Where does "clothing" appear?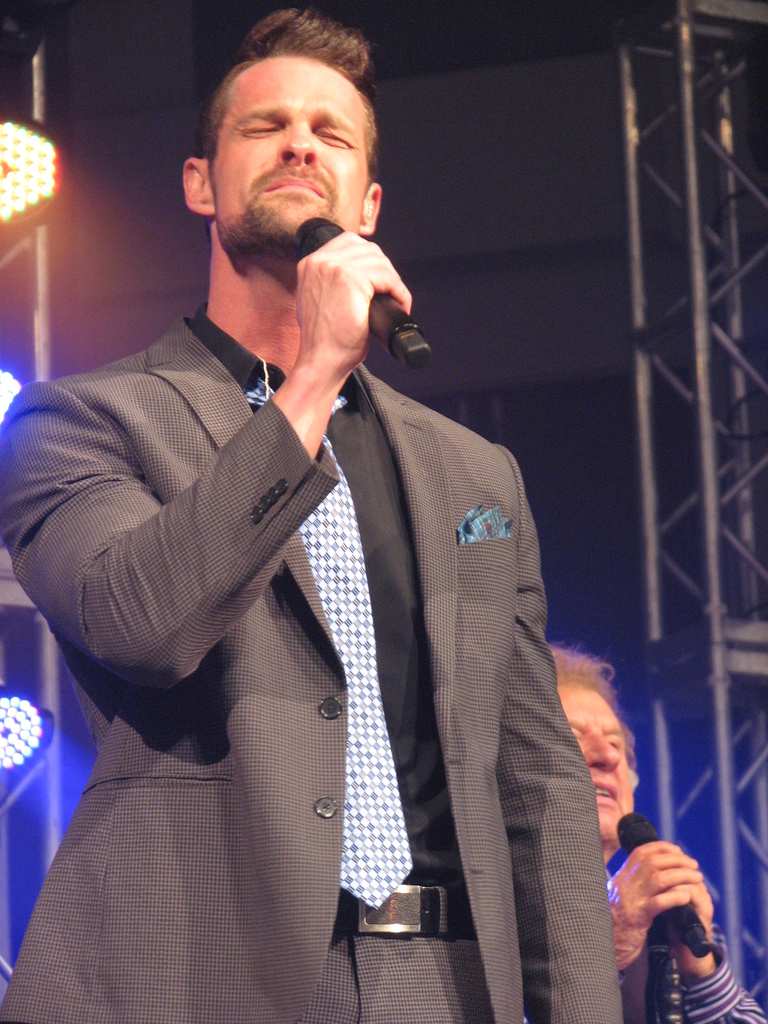
Appears at BBox(627, 915, 767, 1023).
